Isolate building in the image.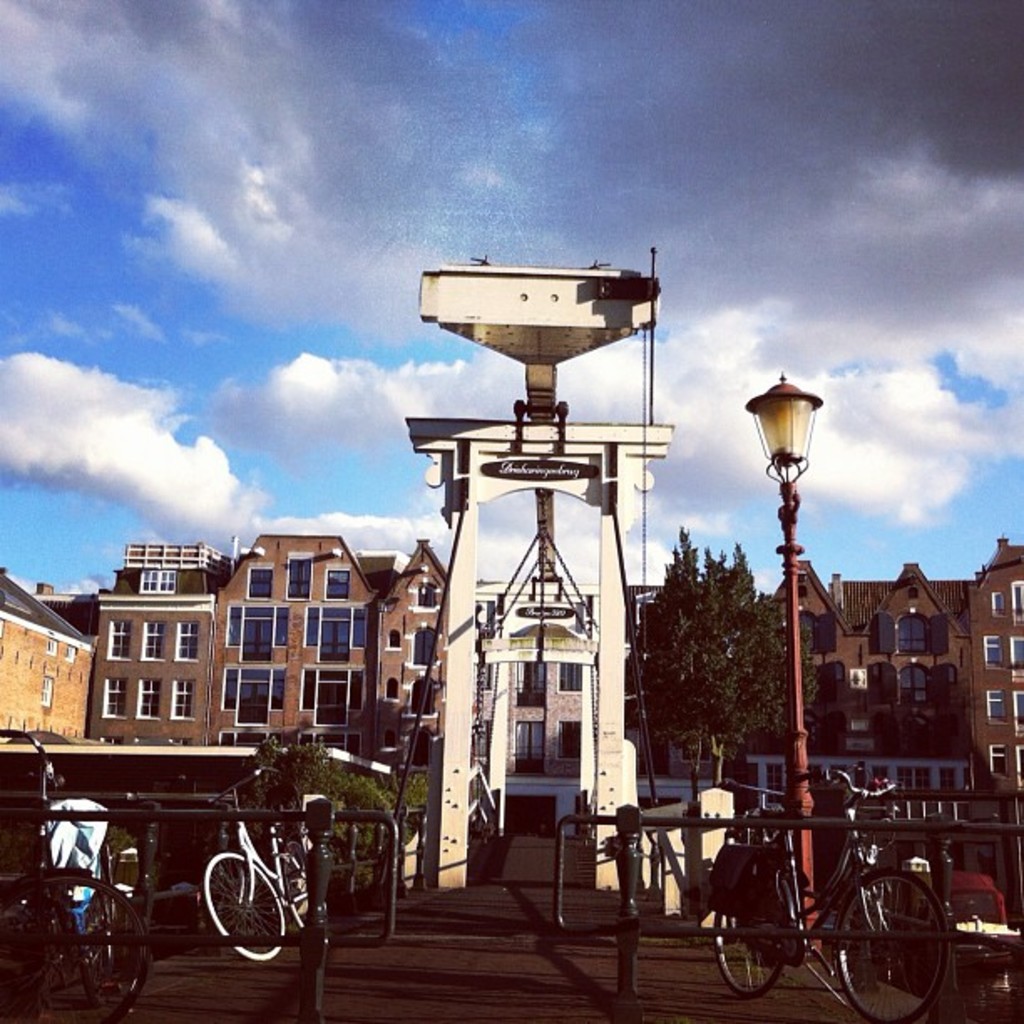
Isolated region: [x1=90, y1=527, x2=452, y2=750].
